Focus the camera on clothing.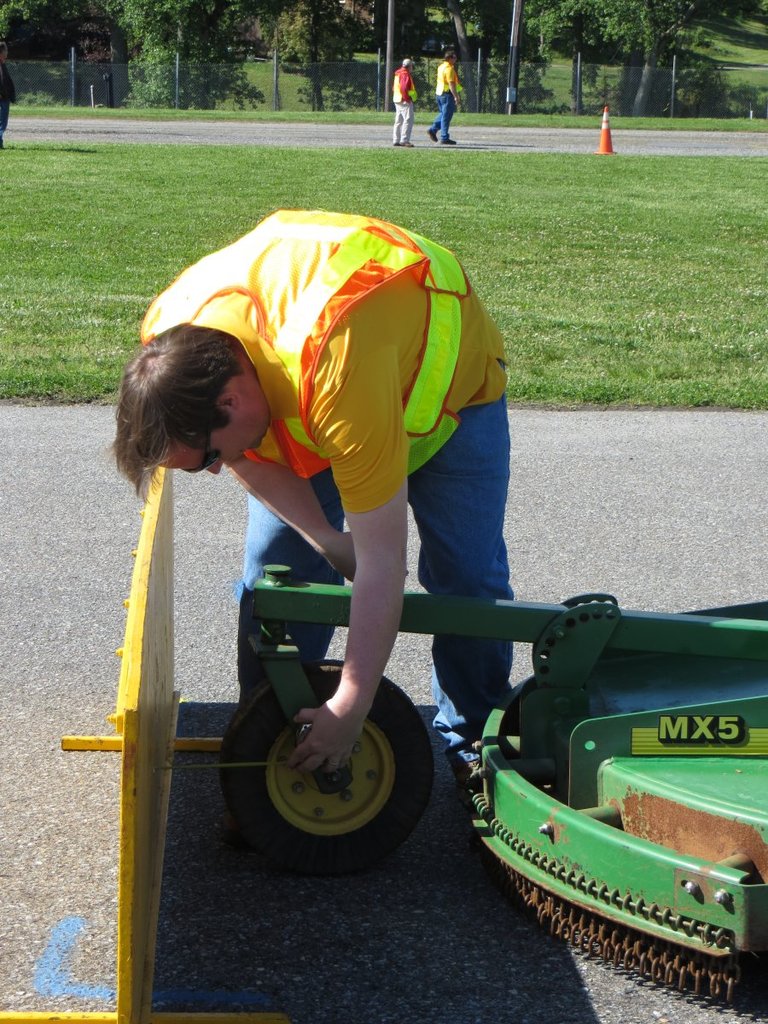
Focus region: bbox=(393, 68, 416, 144).
